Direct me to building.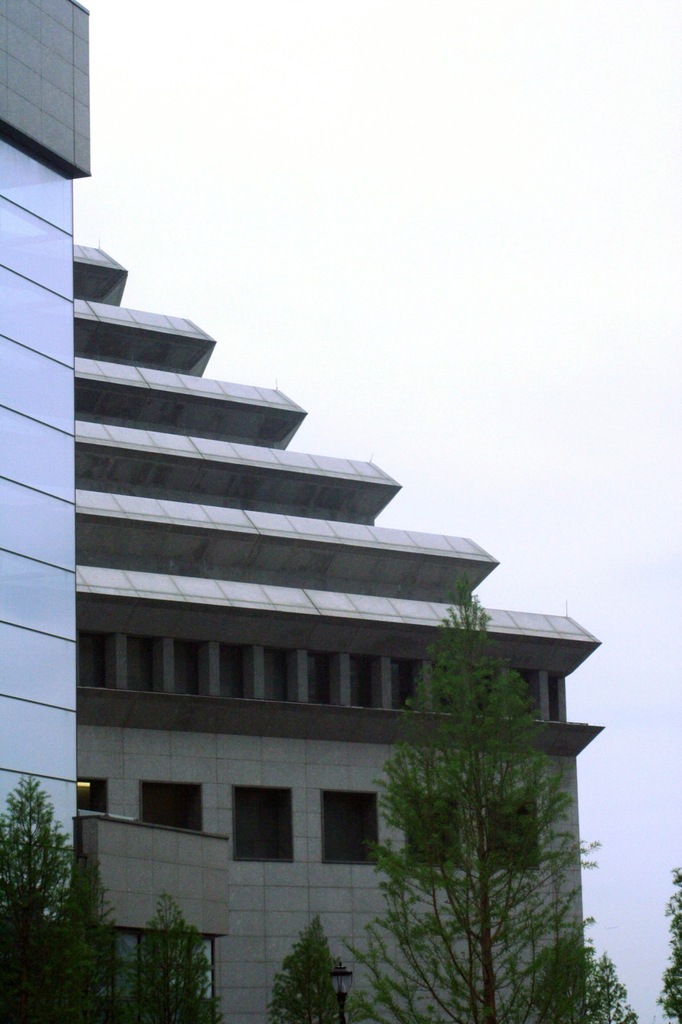
Direction: locate(69, 239, 594, 1023).
